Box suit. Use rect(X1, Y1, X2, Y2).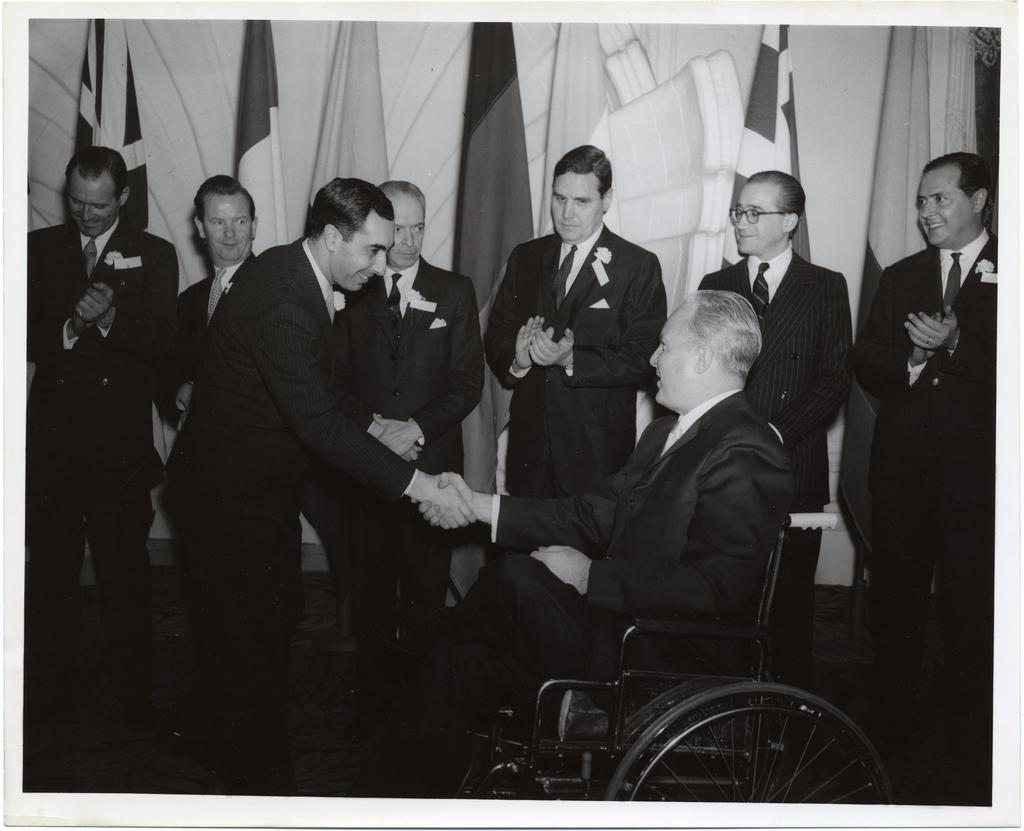
rect(486, 226, 668, 504).
